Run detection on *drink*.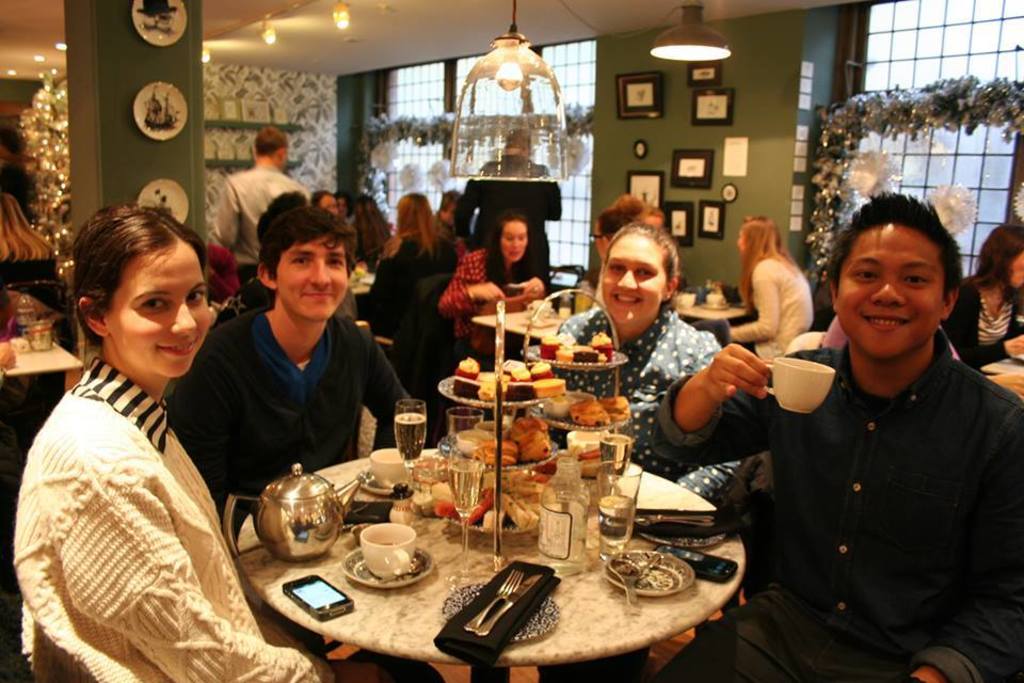
Result: 449 458 484 521.
